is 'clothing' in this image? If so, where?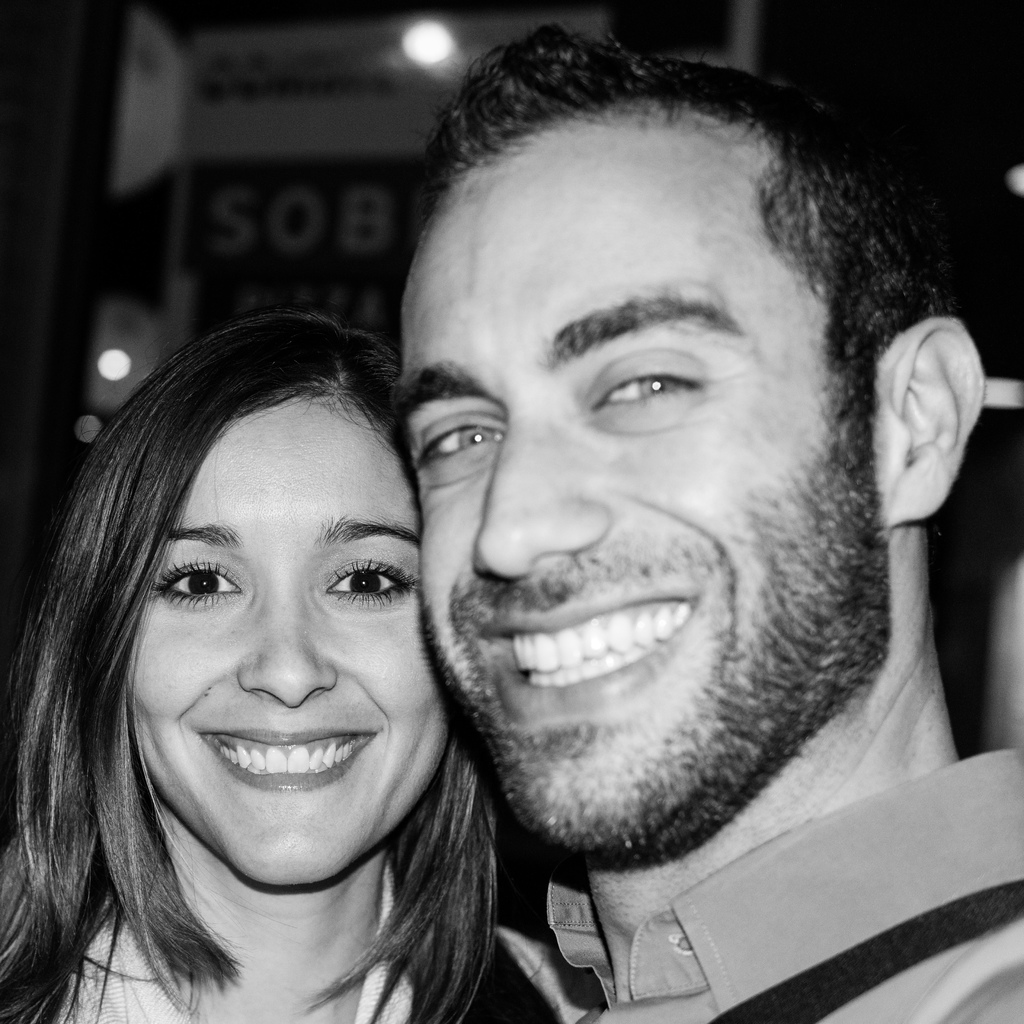
Yes, at {"x1": 554, "y1": 755, "x2": 1023, "y2": 1023}.
